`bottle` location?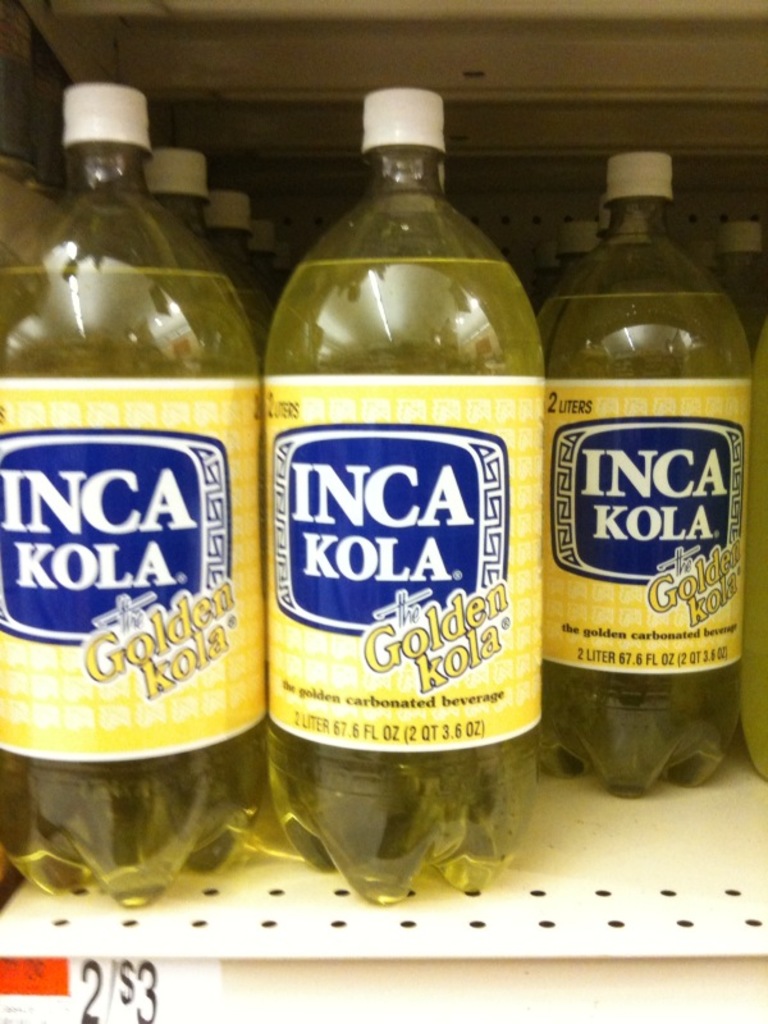
region(0, 72, 268, 919)
